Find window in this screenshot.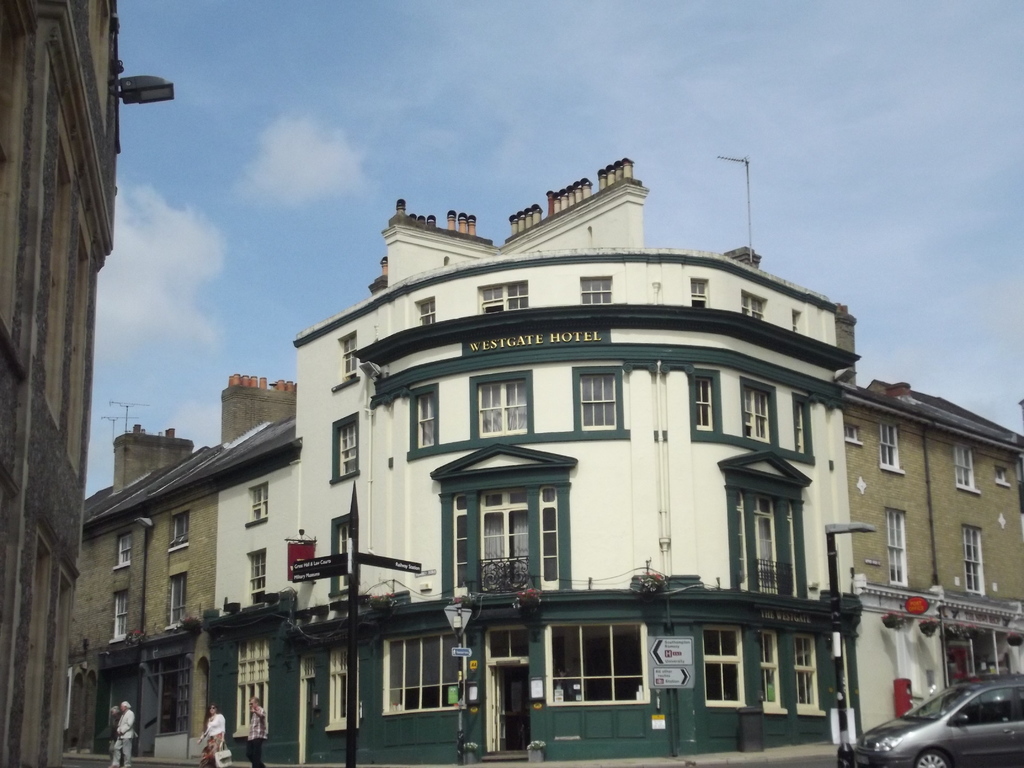
The bounding box for window is <region>228, 632, 273, 738</region>.
